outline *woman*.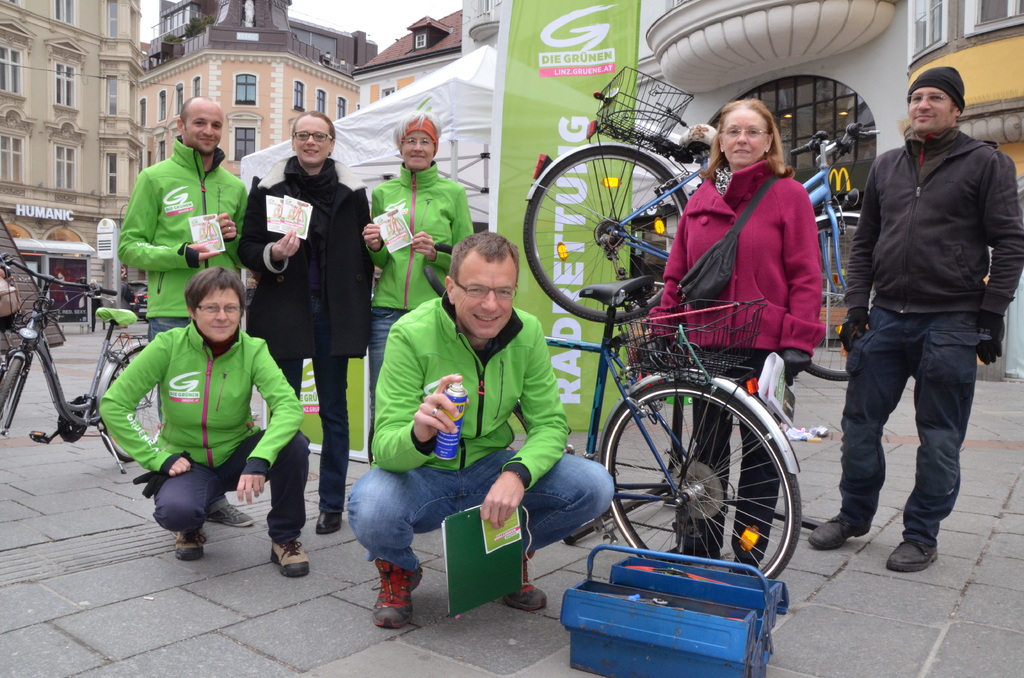
Outline: box=[225, 112, 372, 537].
